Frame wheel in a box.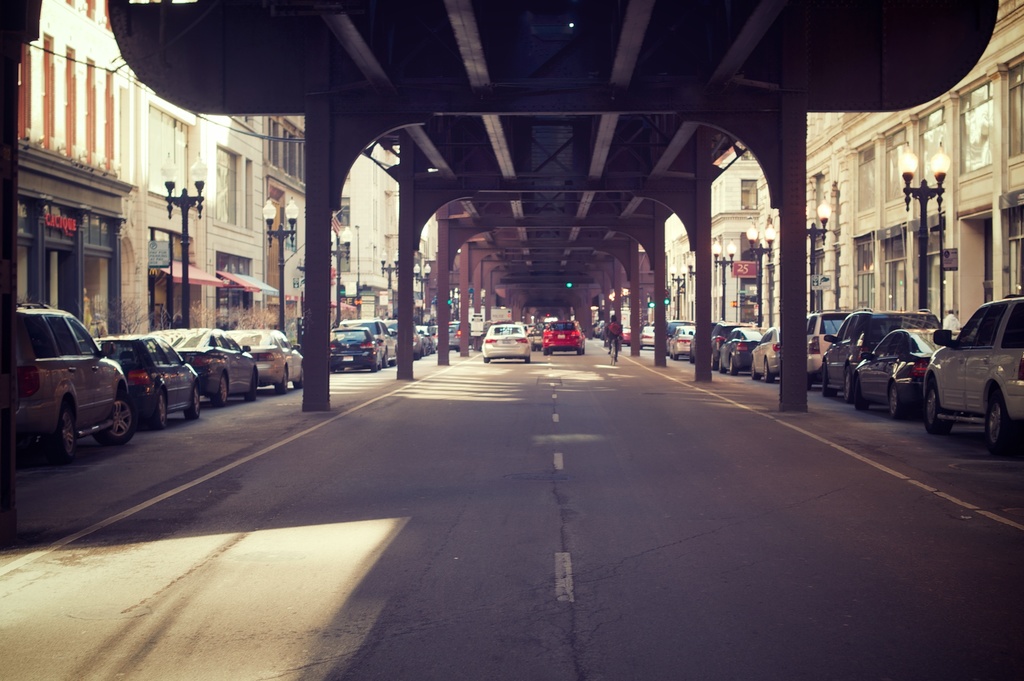
BBox(922, 385, 945, 435).
